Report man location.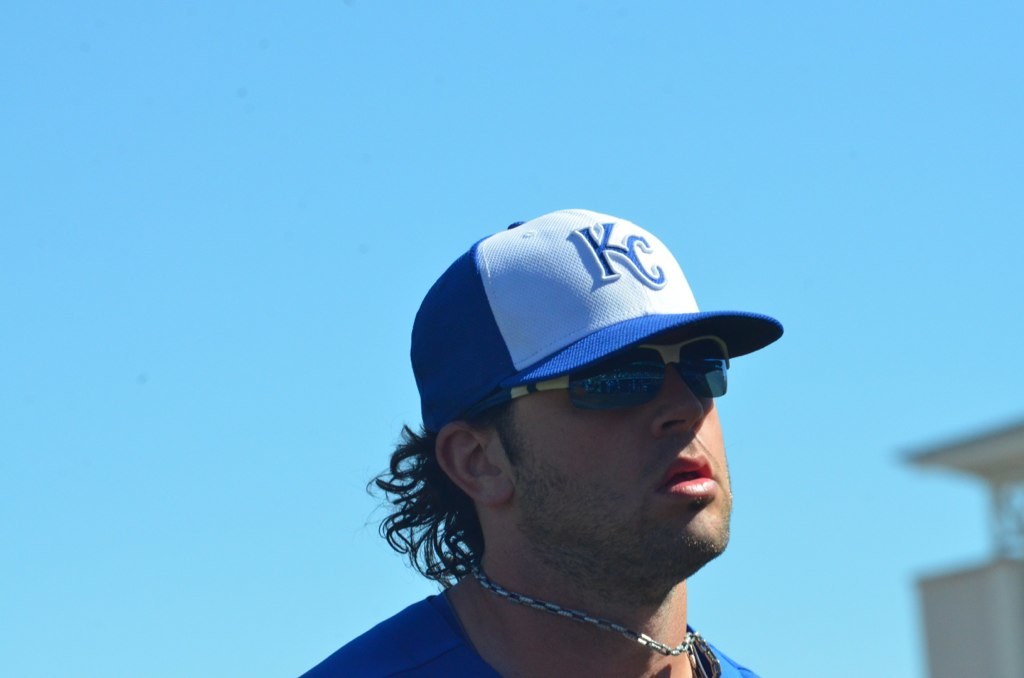
Report: {"x1": 297, "y1": 219, "x2": 868, "y2": 677}.
